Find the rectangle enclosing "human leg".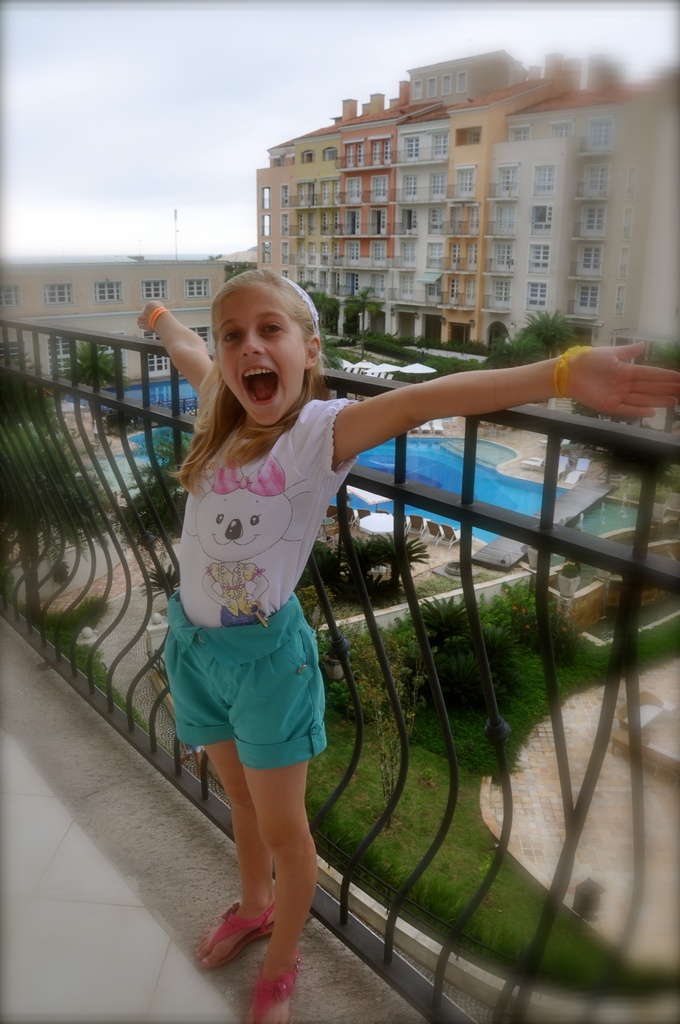
bbox=(247, 767, 326, 1023).
